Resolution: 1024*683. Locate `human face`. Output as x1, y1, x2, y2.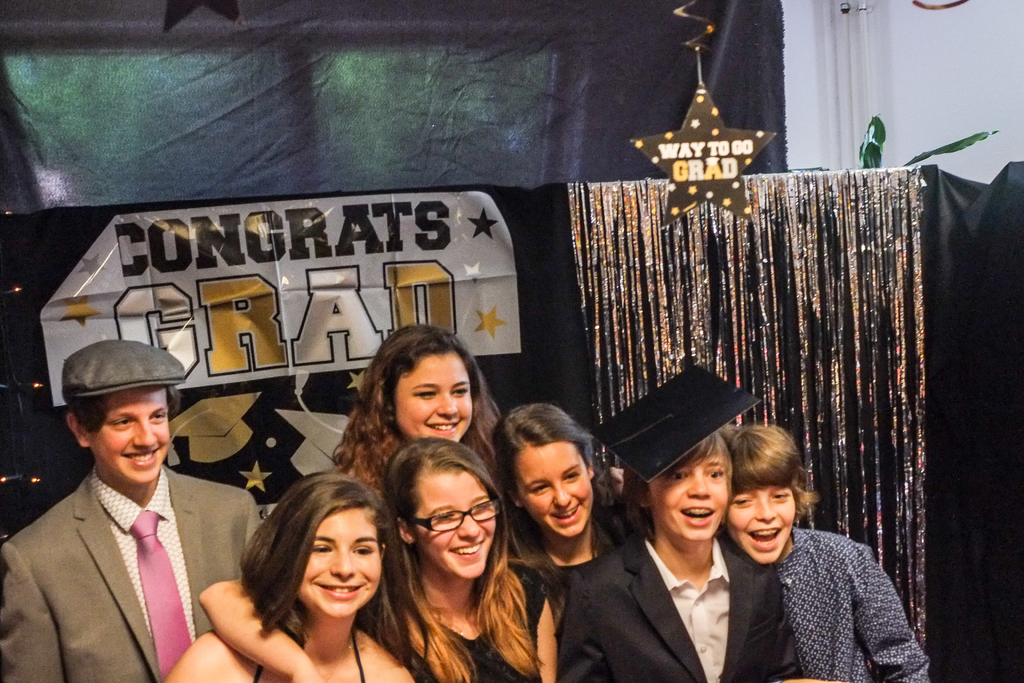
97, 390, 172, 483.
